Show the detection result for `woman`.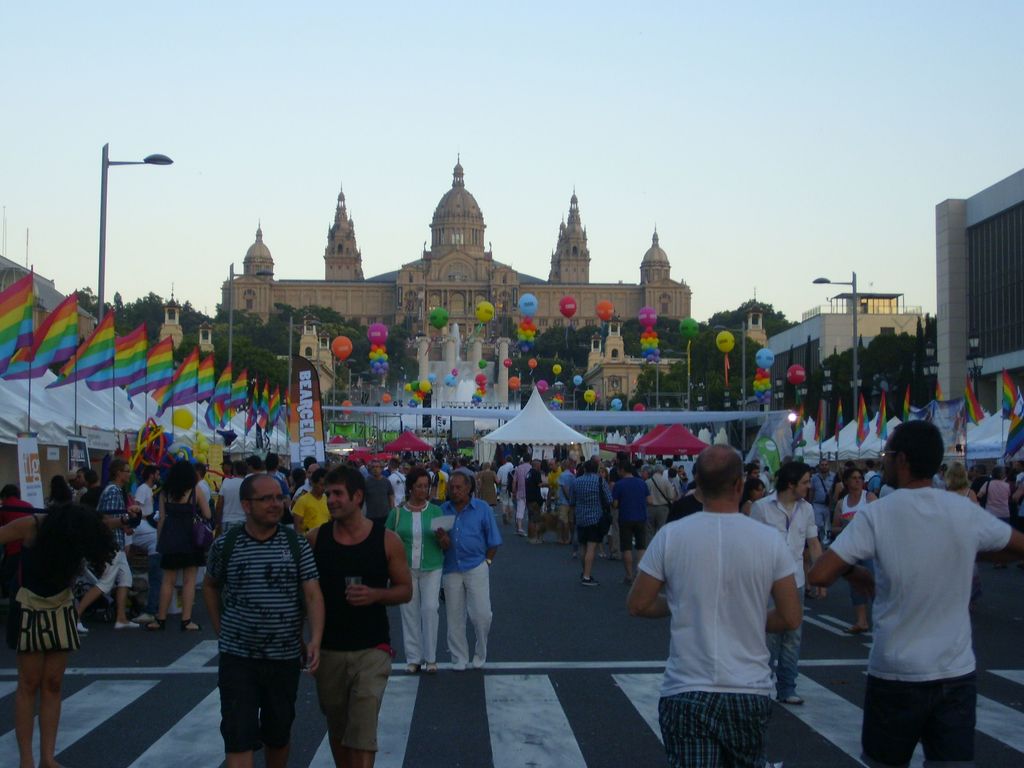
[678, 465, 691, 492].
